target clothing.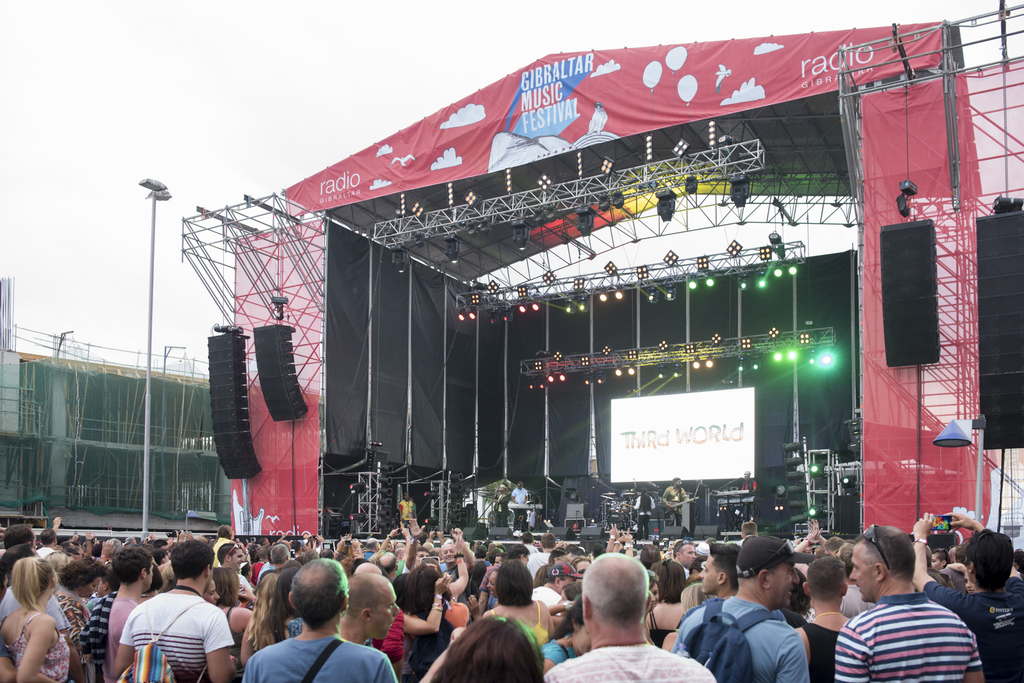
Target region: bbox=(548, 638, 721, 682).
